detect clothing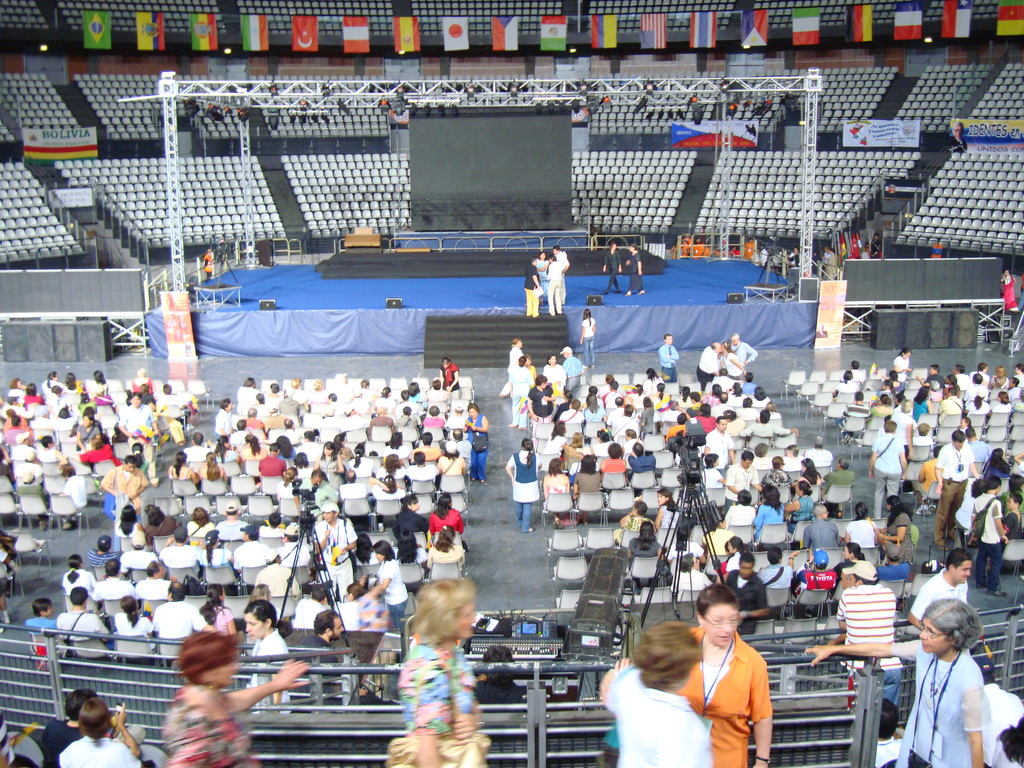
l=184, t=518, r=216, b=539
